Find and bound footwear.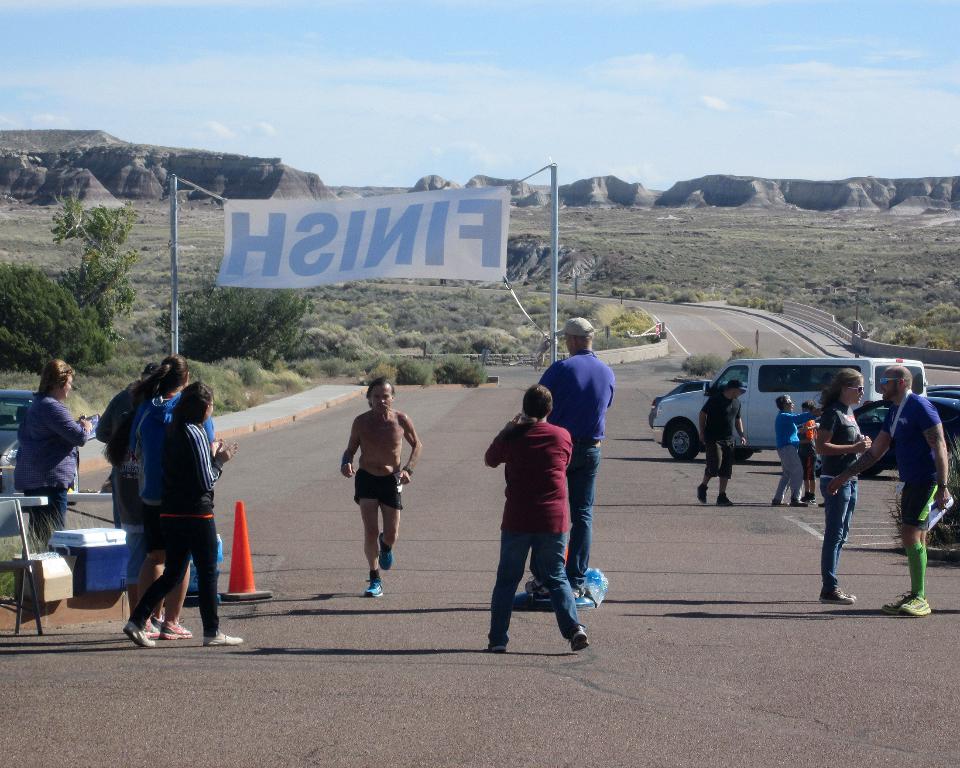
Bound: BBox(900, 596, 936, 619).
